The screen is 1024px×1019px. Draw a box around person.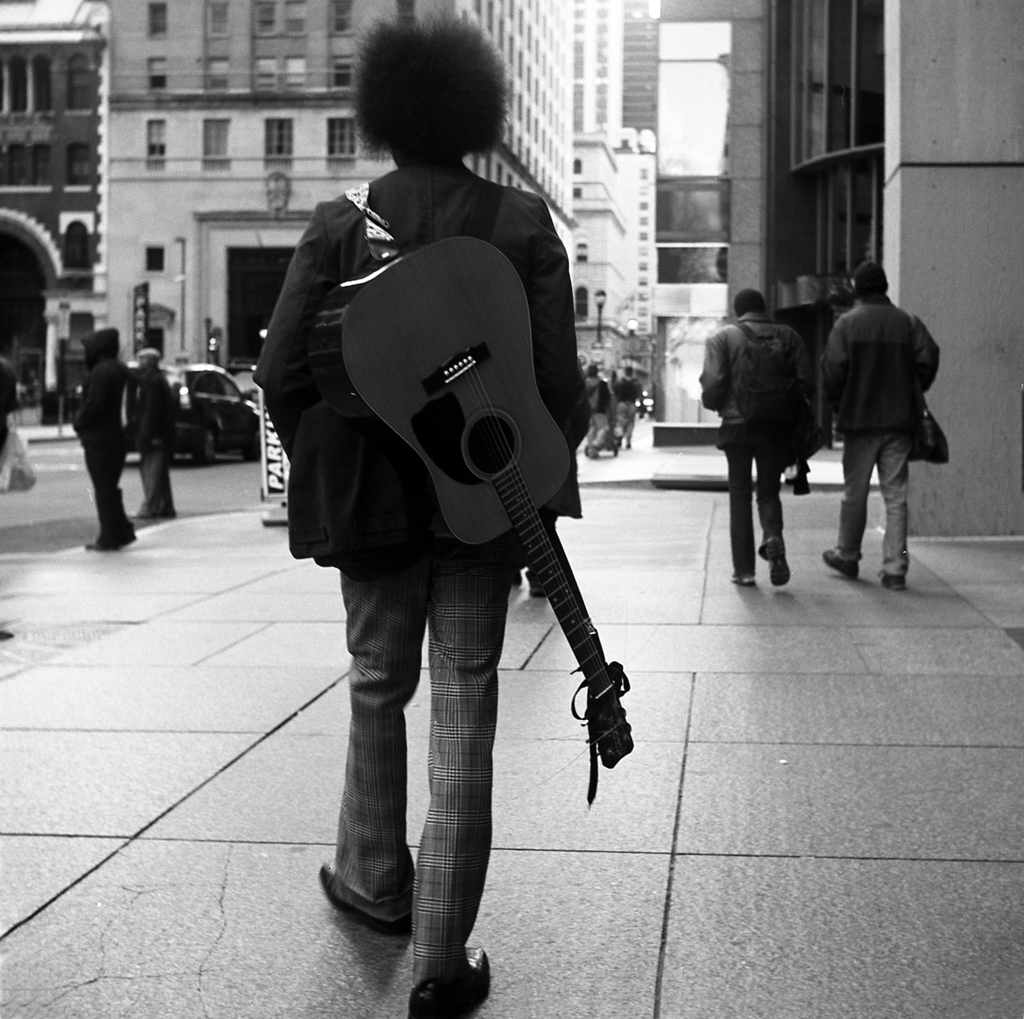
<region>585, 361, 623, 452</region>.
